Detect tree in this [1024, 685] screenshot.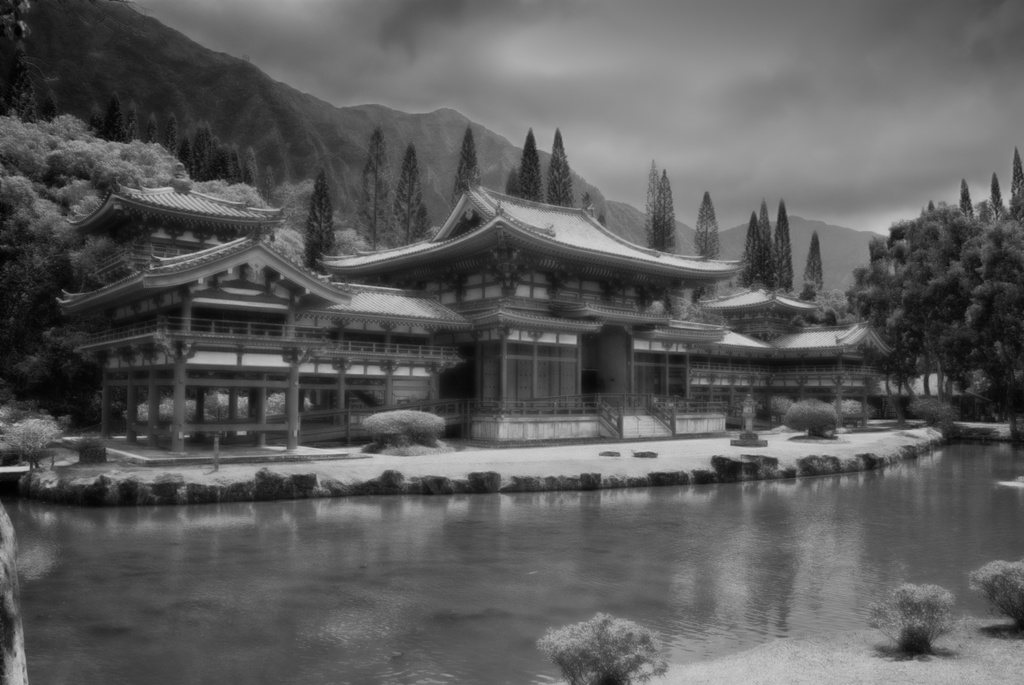
Detection: x1=3, y1=69, x2=32, y2=122.
